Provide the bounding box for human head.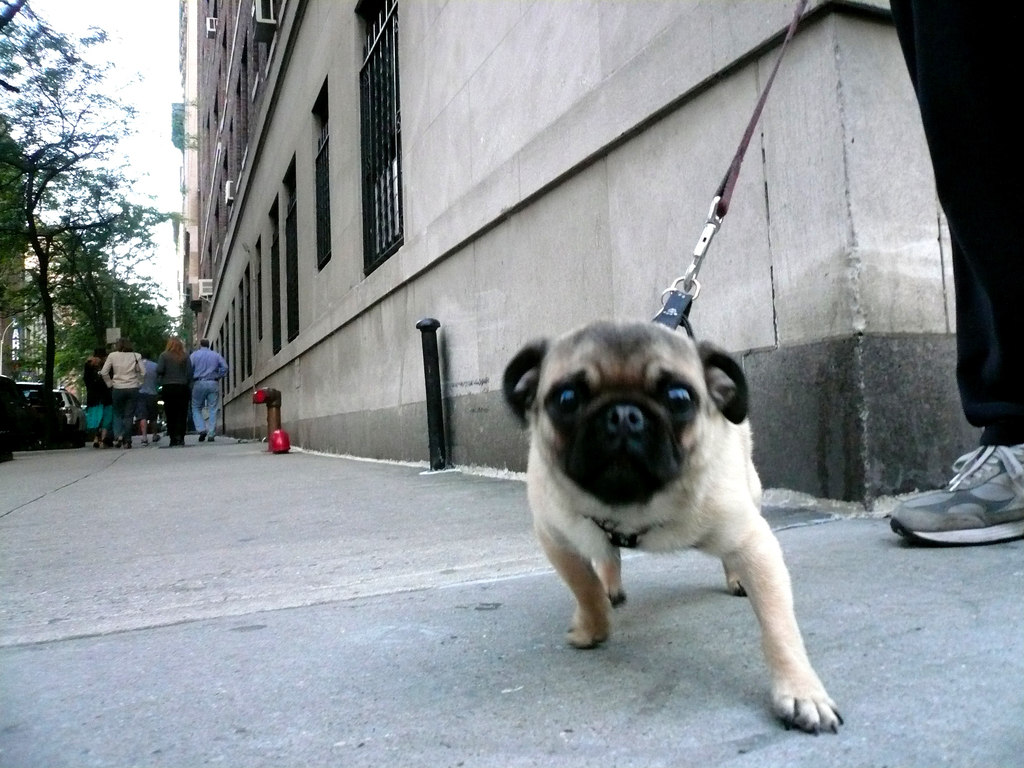
bbox=[166, 332, 182, 356].
